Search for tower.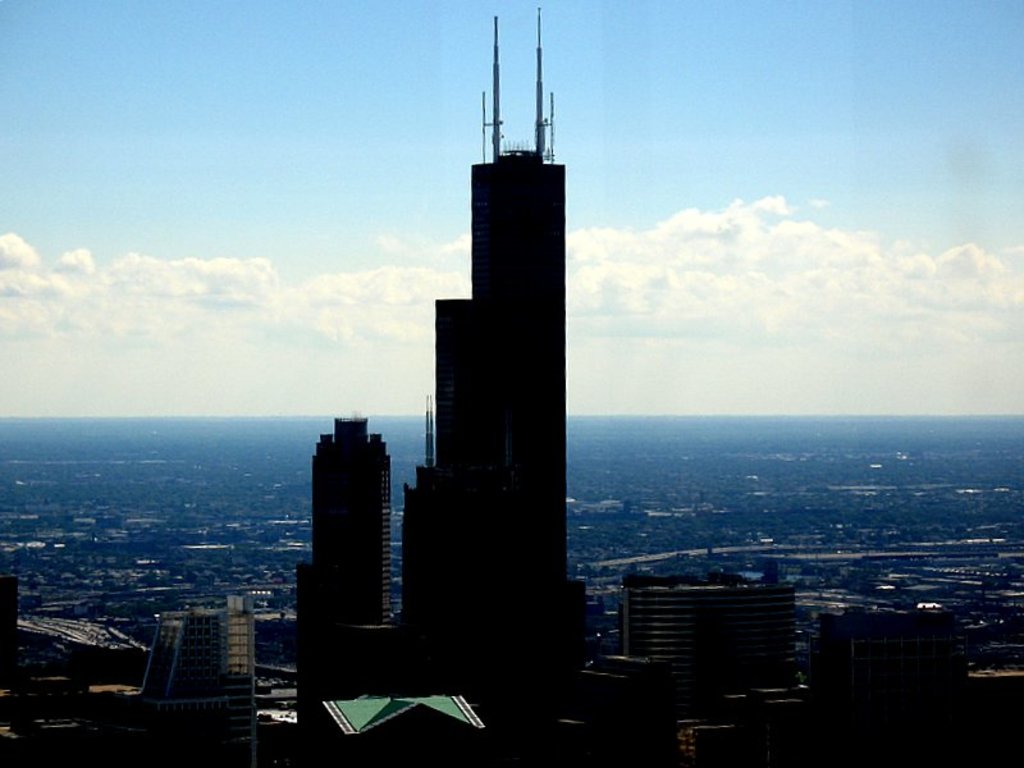
Found at BBox(134, 588, 260, 767).
